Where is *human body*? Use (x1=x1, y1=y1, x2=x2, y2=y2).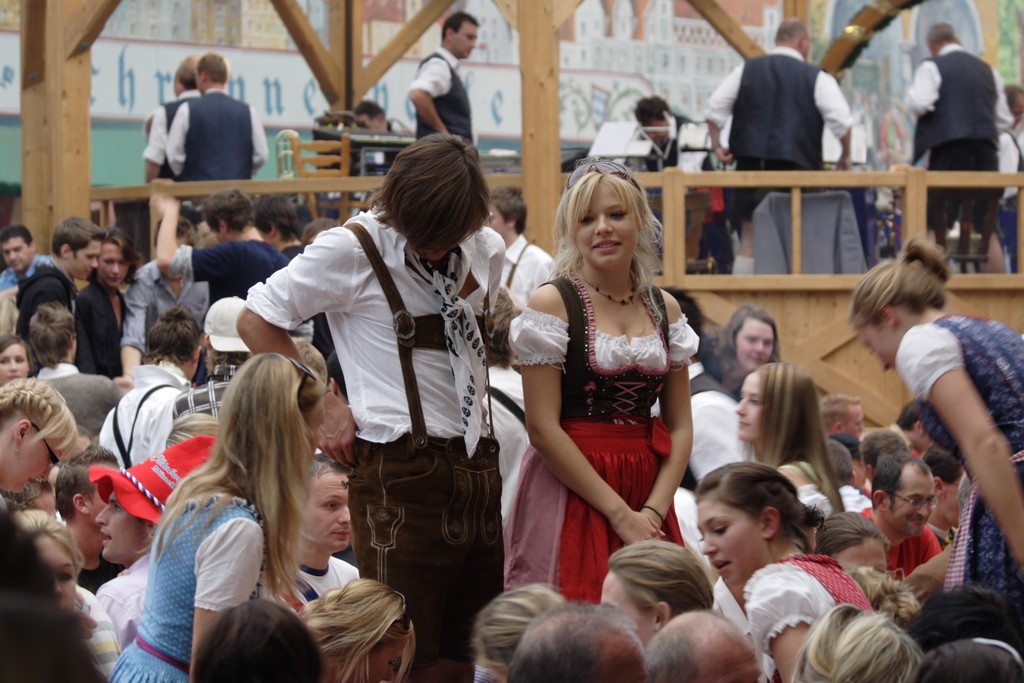
(x1=257, y1=452, x2=360, y2=609).
